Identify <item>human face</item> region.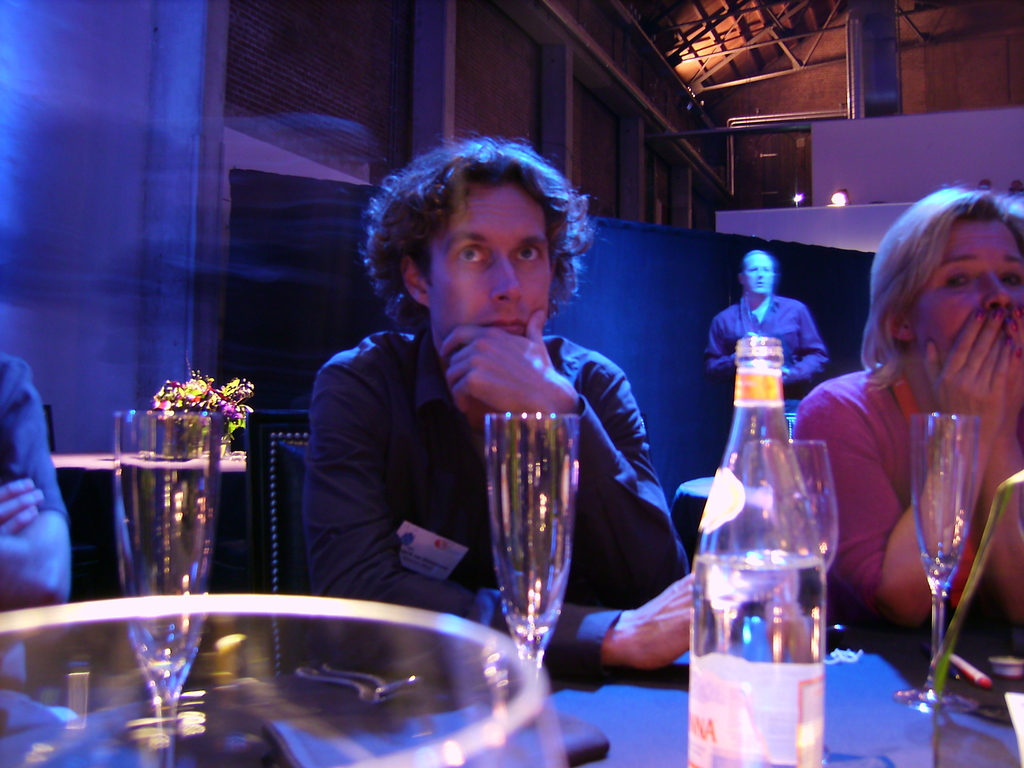
Region: [x1=426, y1=183, x2=556, y2=358].
